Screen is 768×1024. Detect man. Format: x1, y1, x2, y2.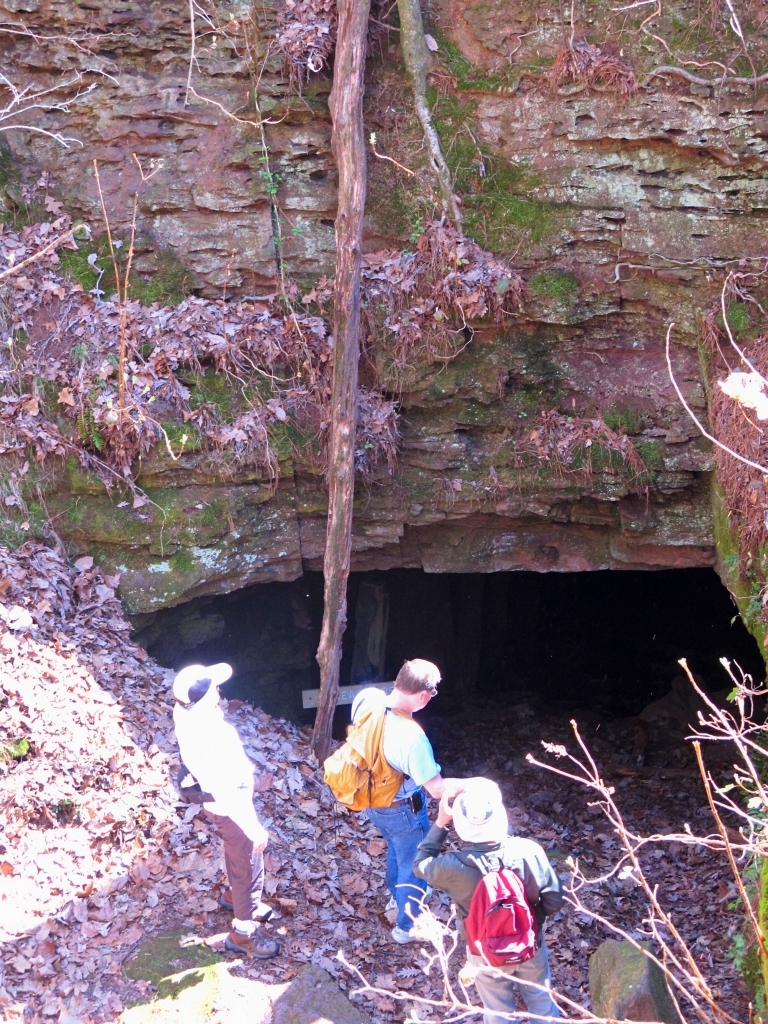
406, 776, 568, 1023.
